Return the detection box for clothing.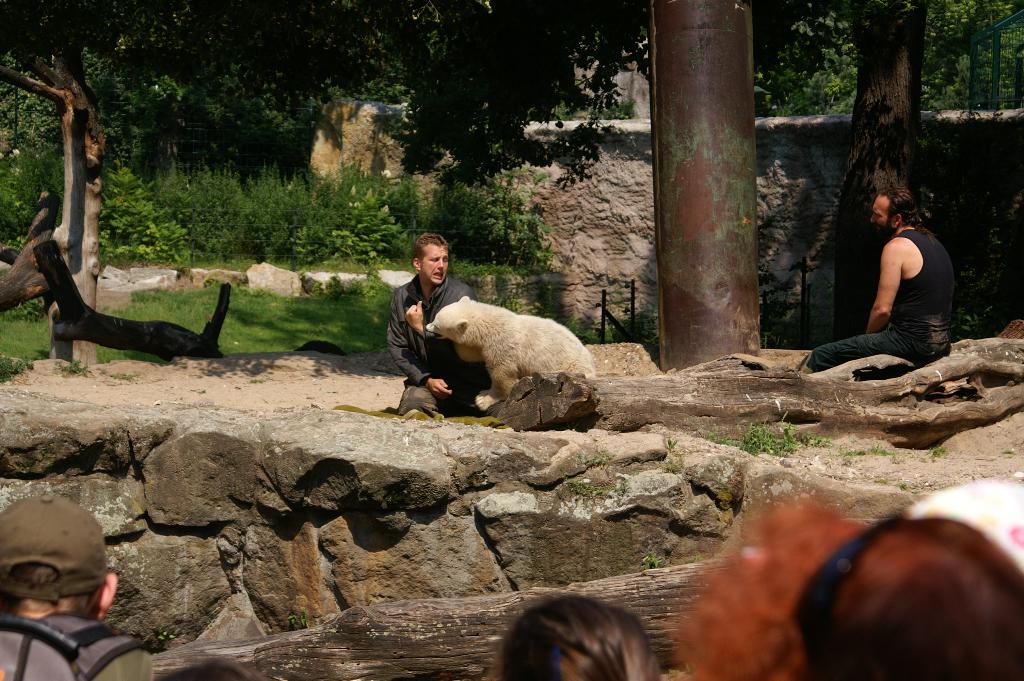
(0, 610, 153, 680).
